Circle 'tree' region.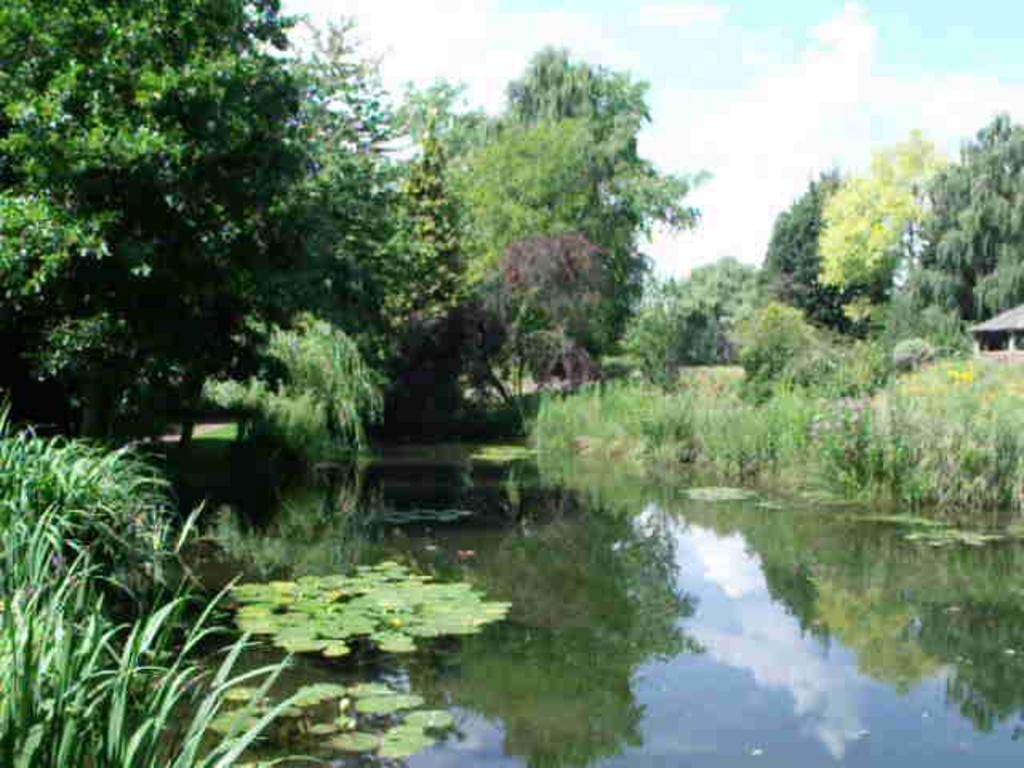
Region: region(0, 0, 315, 309).
